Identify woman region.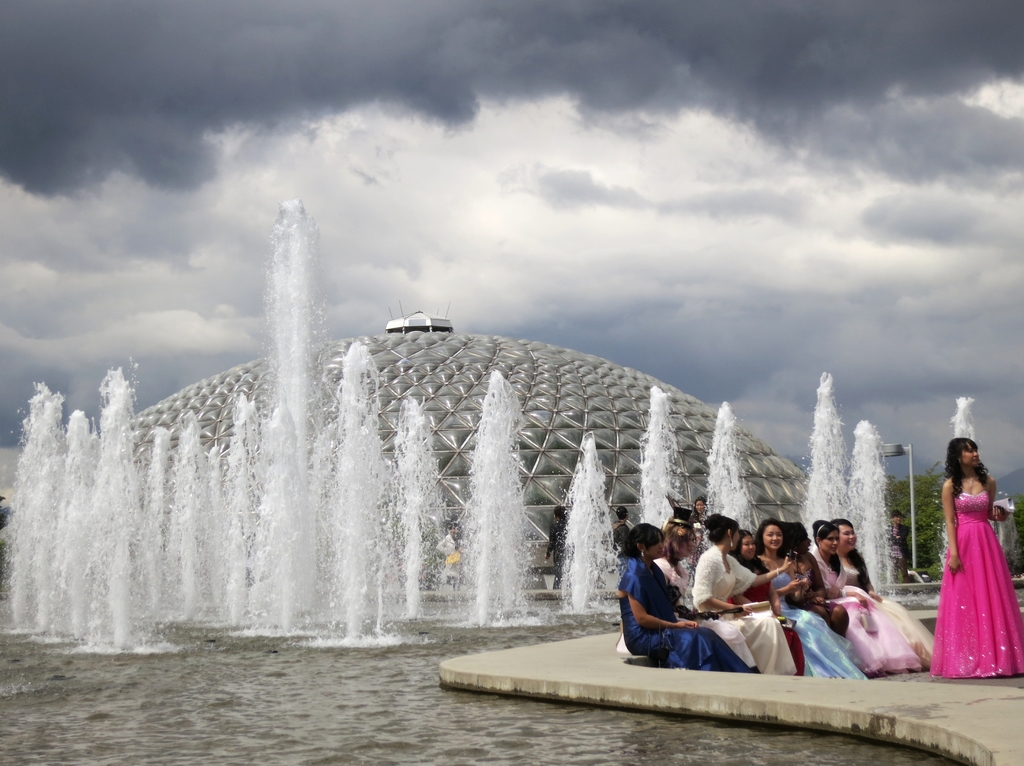
Region: 726/530/804/675.
